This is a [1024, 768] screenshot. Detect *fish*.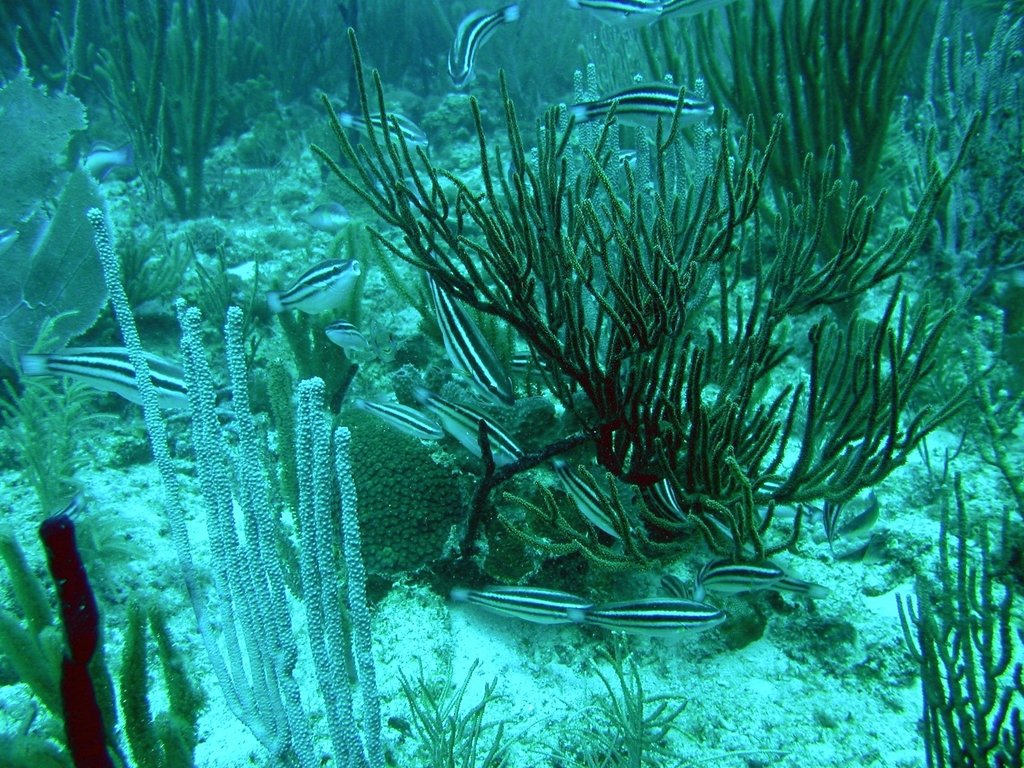
{"x1": 431, "y1": 273, "x2": 522, "y2": 415}.
